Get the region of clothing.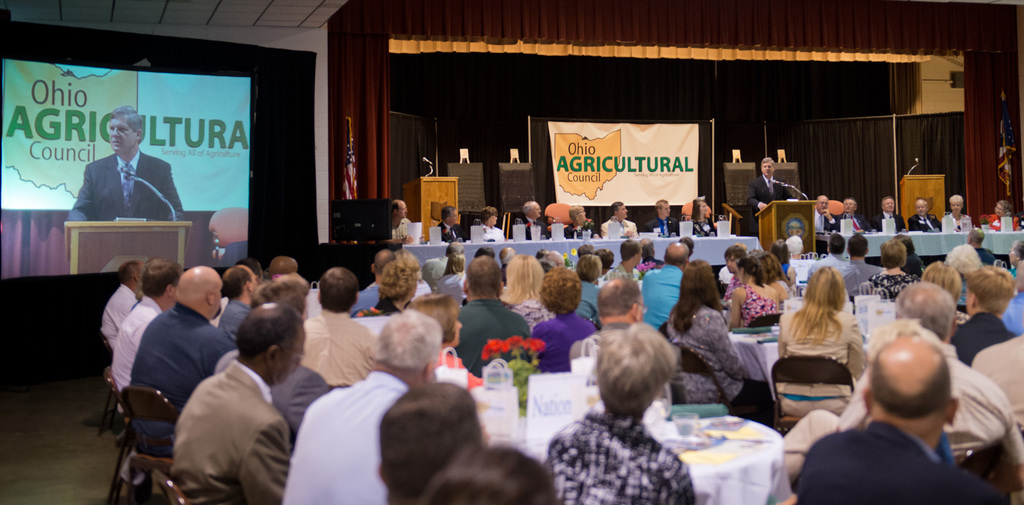
[870, 212, 905, 232].
